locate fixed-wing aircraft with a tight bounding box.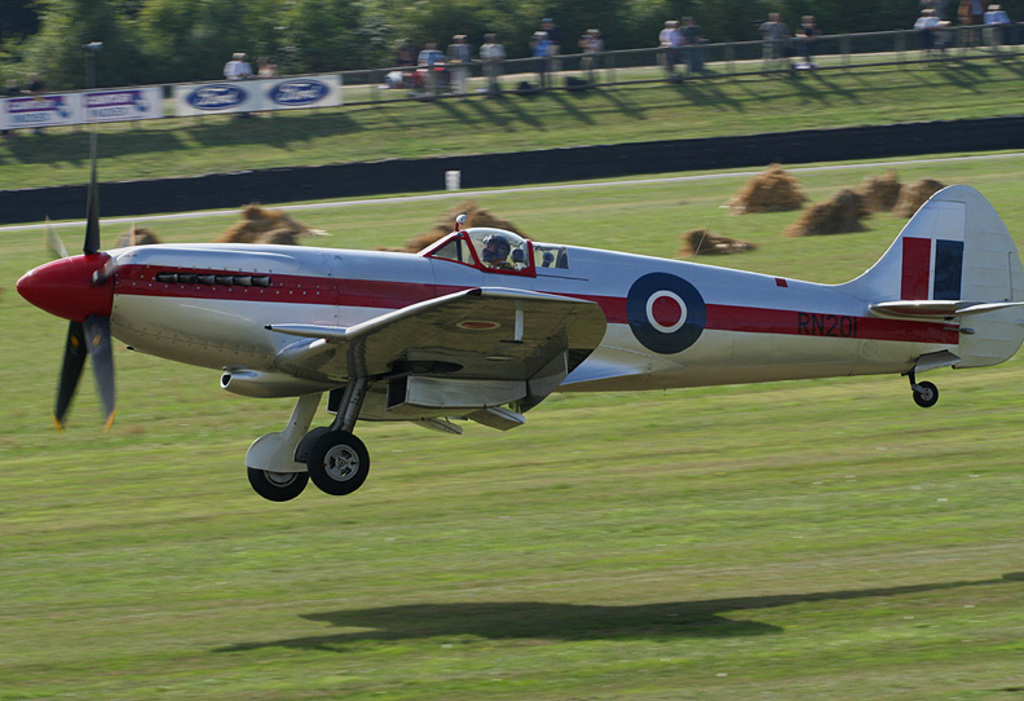
pyautogui.locateOnScreen(13, 102, 1023, 510).
